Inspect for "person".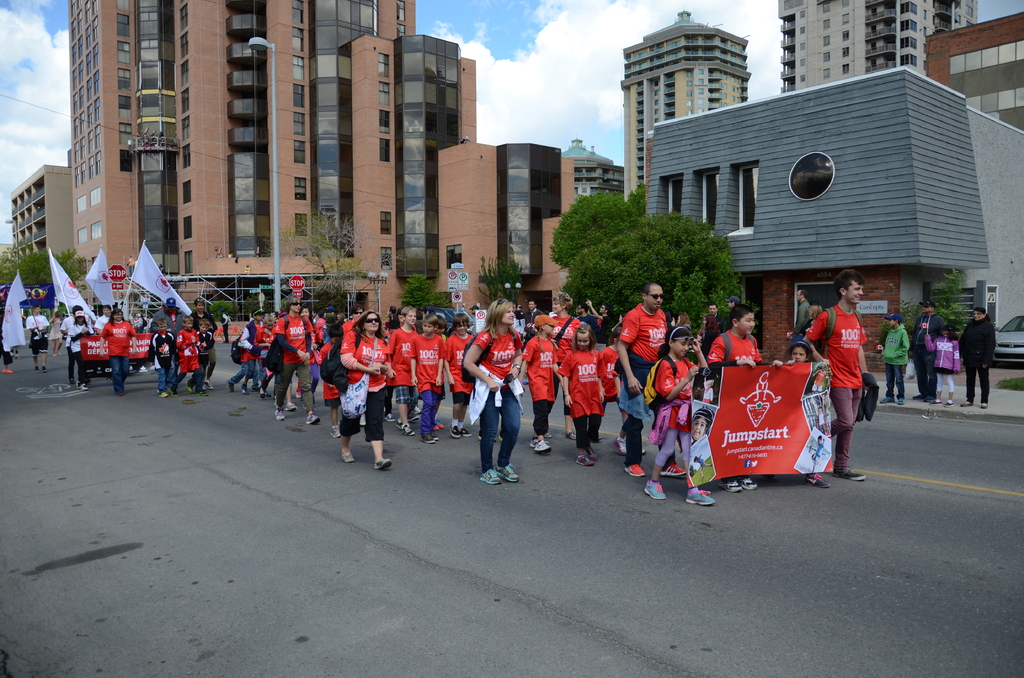
Inspection: BBox(801, 273, 874, 484).
